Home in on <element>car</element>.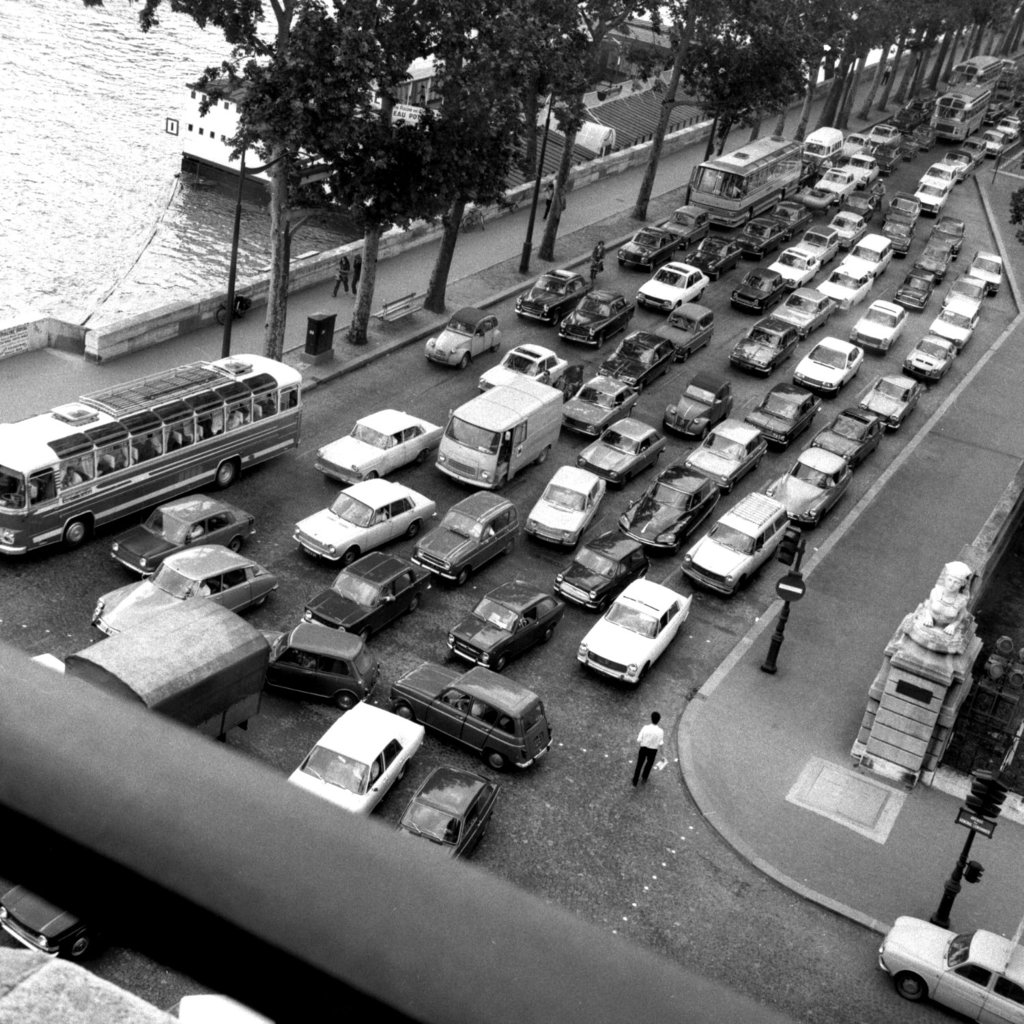
Homed in at 732, 268, 778, 316.
